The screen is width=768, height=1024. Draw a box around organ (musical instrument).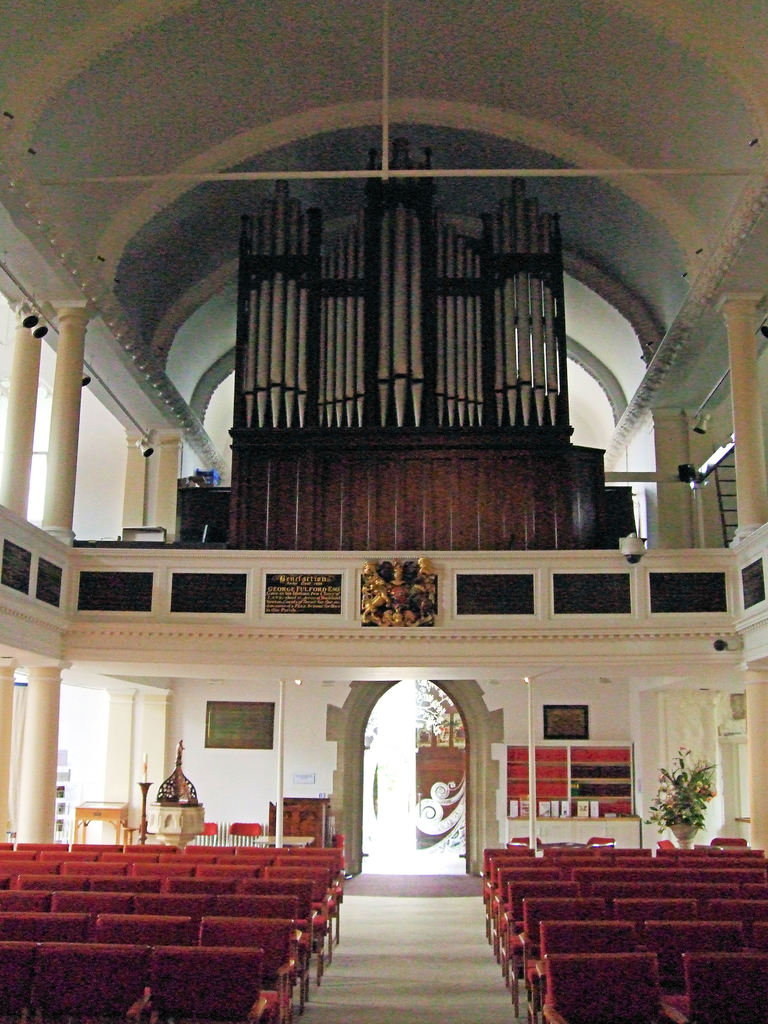
pyautogui.locateOnScreen(198, 141, 600, 541).
